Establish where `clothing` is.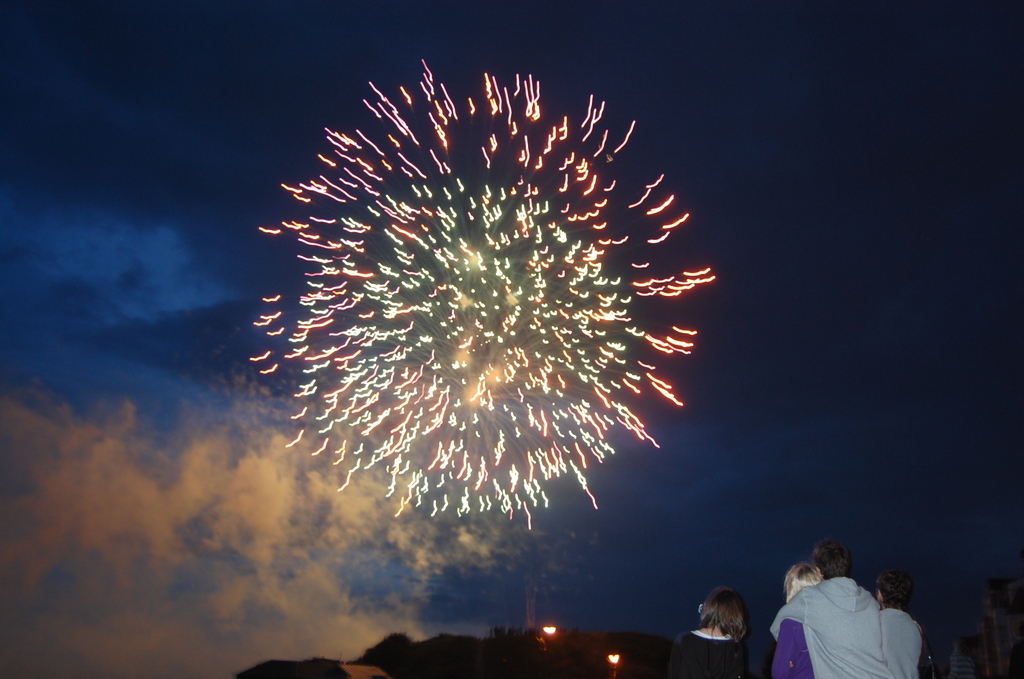
Established at (670,628,746,678).
